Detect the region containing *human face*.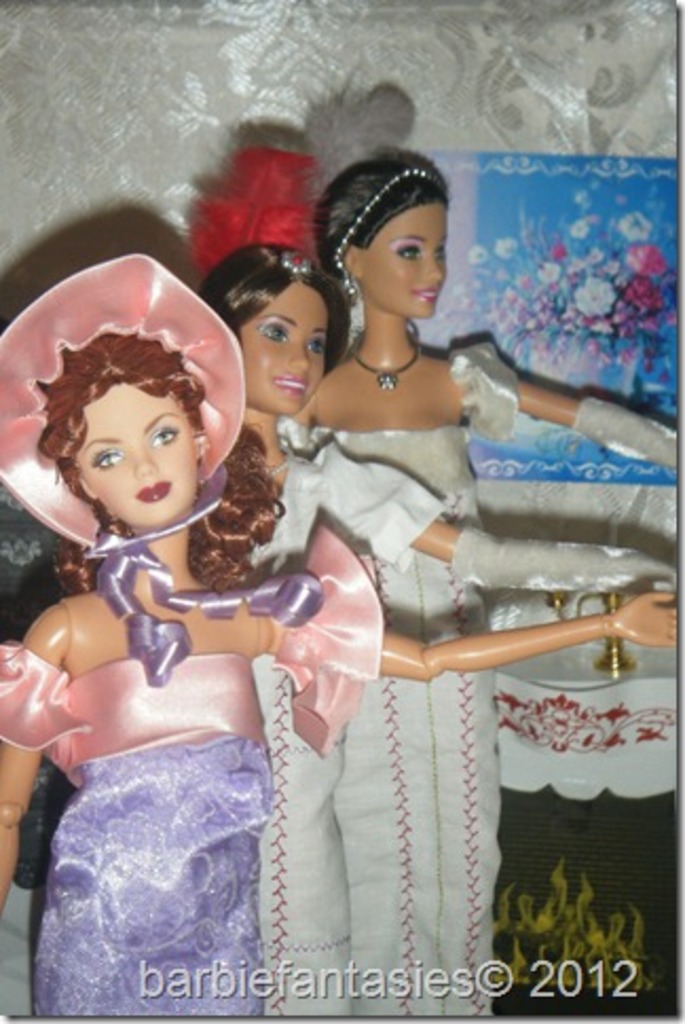
BBox(74, 381, 201, 533).
